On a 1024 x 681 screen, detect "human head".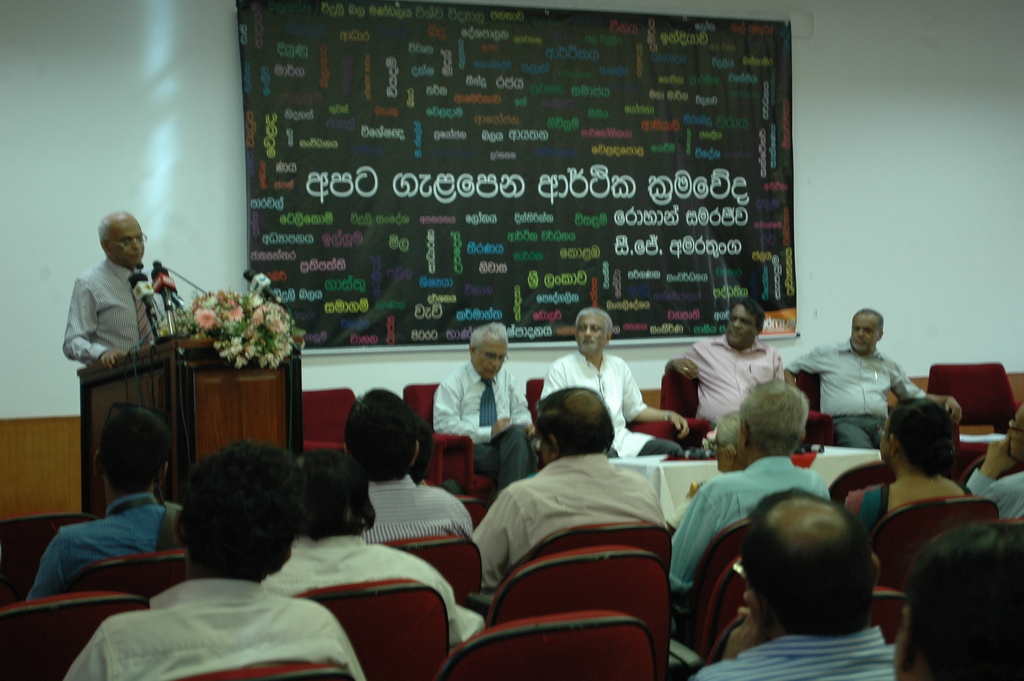
(left=88, top=405, right=177, bottom=489).
